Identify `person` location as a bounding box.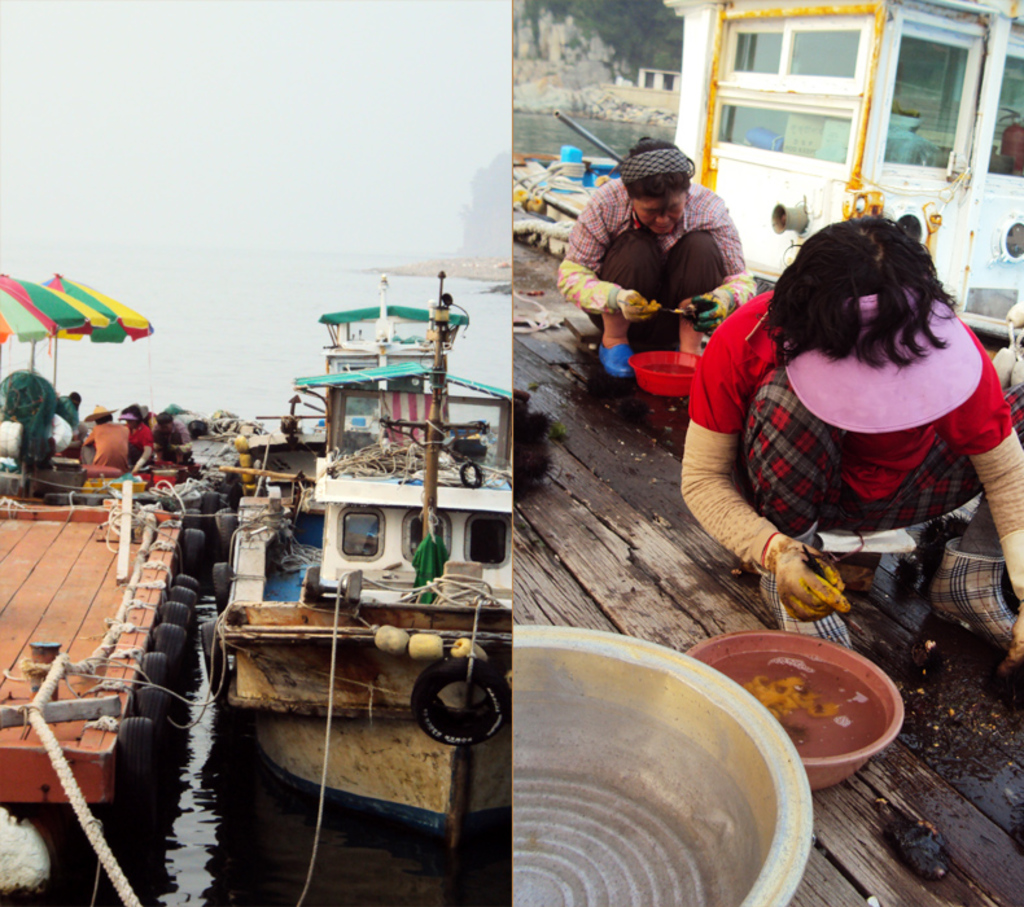
x1=149 y1=409 x2=196 y2=466.
